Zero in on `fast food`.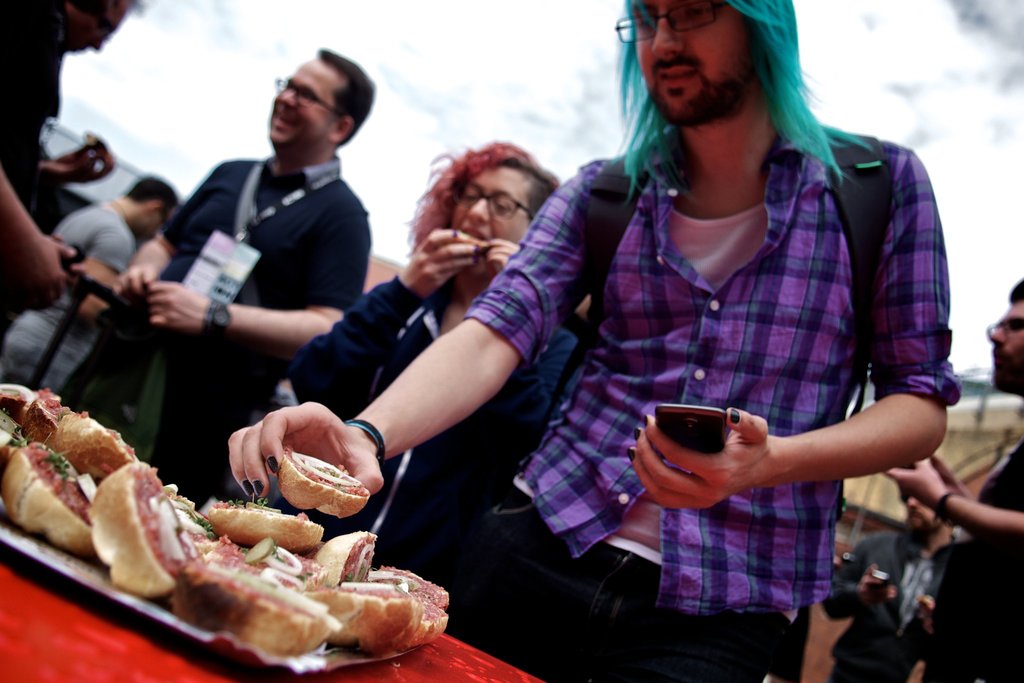
Zeroed in: bbox(35, 407, 432, 670).
